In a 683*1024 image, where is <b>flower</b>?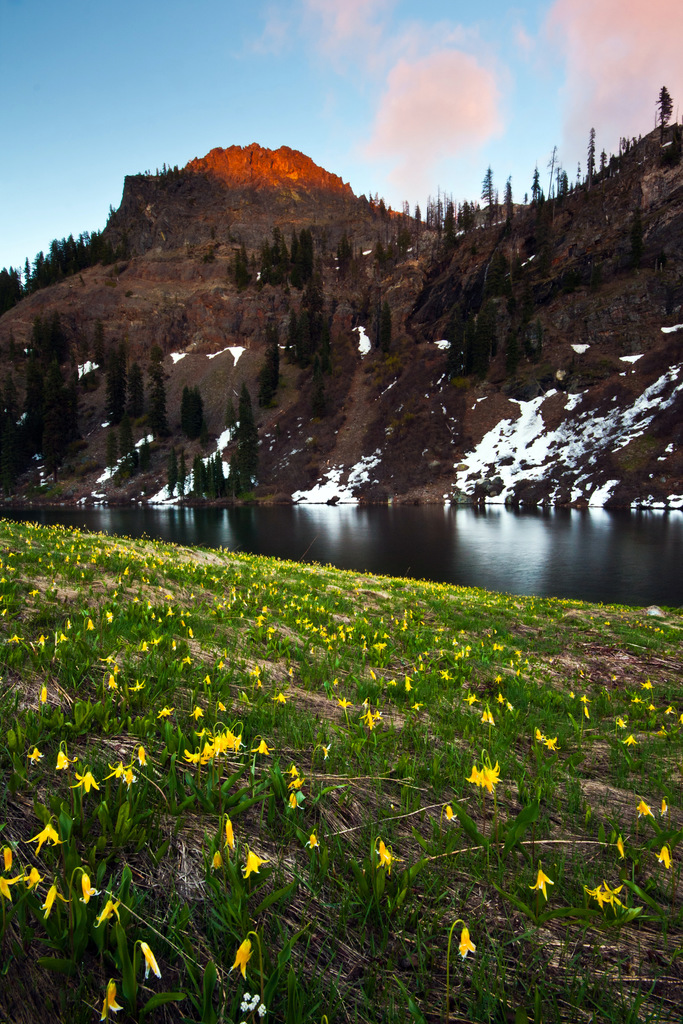
detection(8, 635, 24, 645).
